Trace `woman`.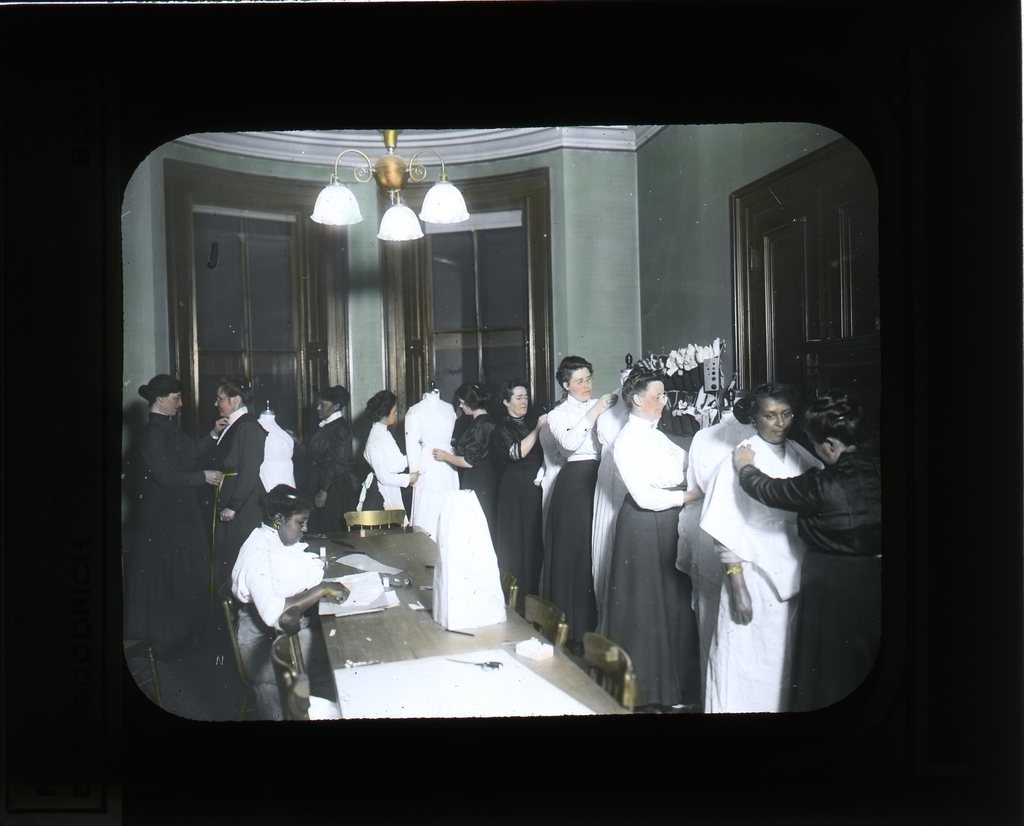
Traced to l=225, t=478, r=353, b=721.
